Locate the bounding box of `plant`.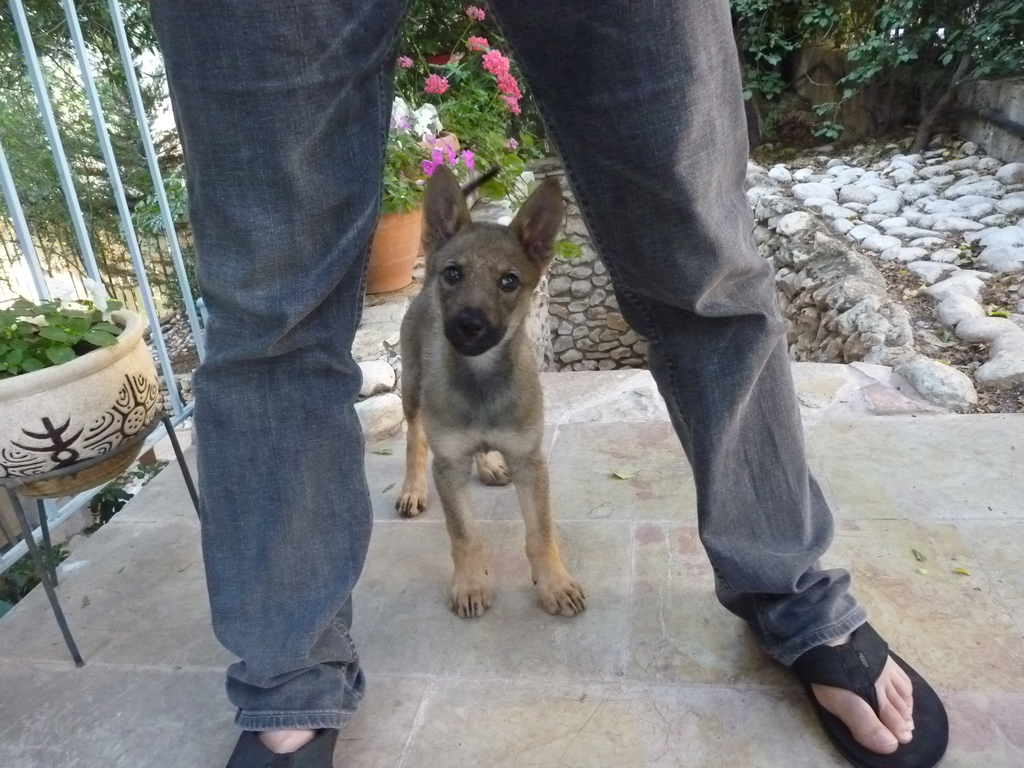
Bounding box: detection(727, 0, 1023, 159).
